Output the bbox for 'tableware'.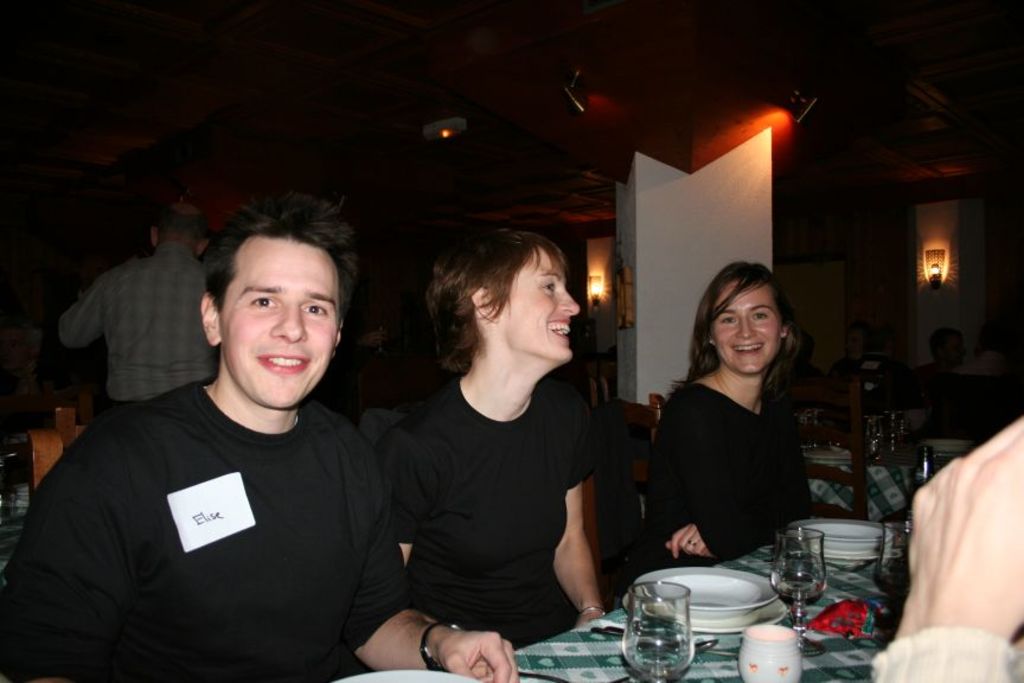
796/510/885/557.
